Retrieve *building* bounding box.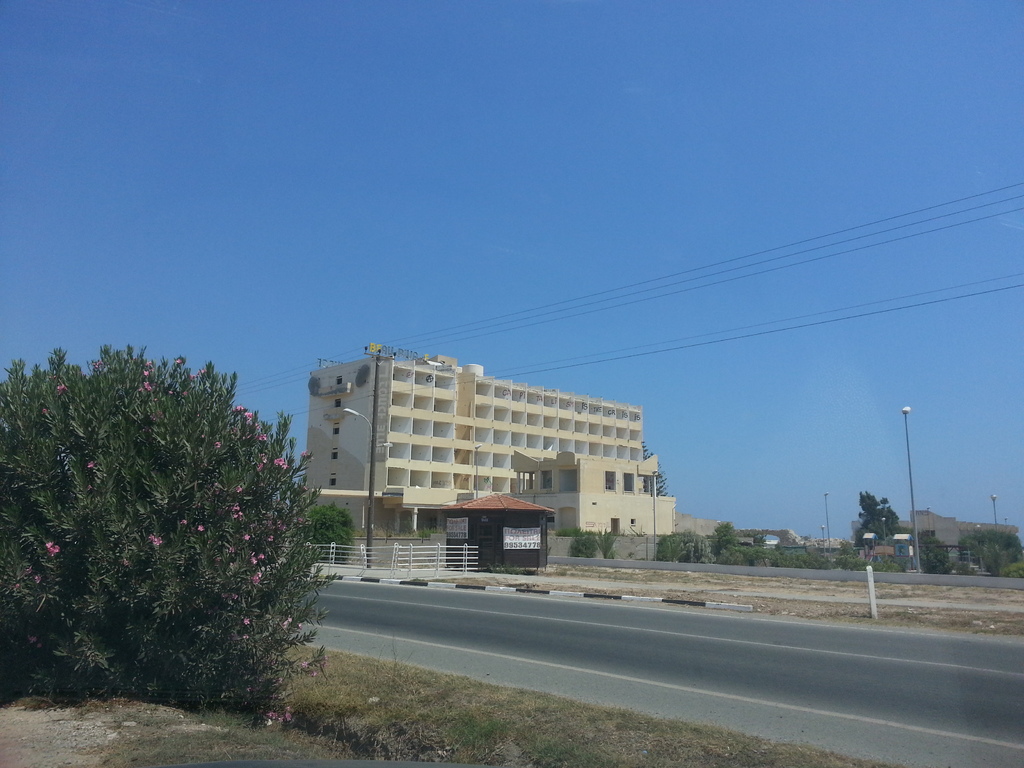
Bounding box: 509/450/673/537.
